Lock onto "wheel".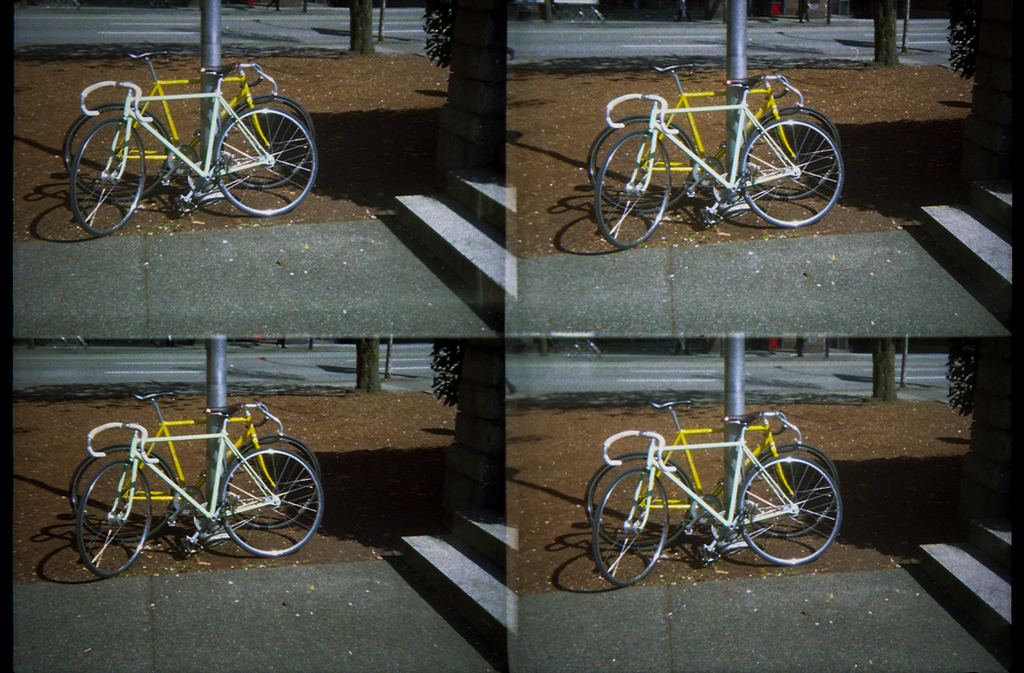
Locked: BBox(219, 102, 318, 215).
